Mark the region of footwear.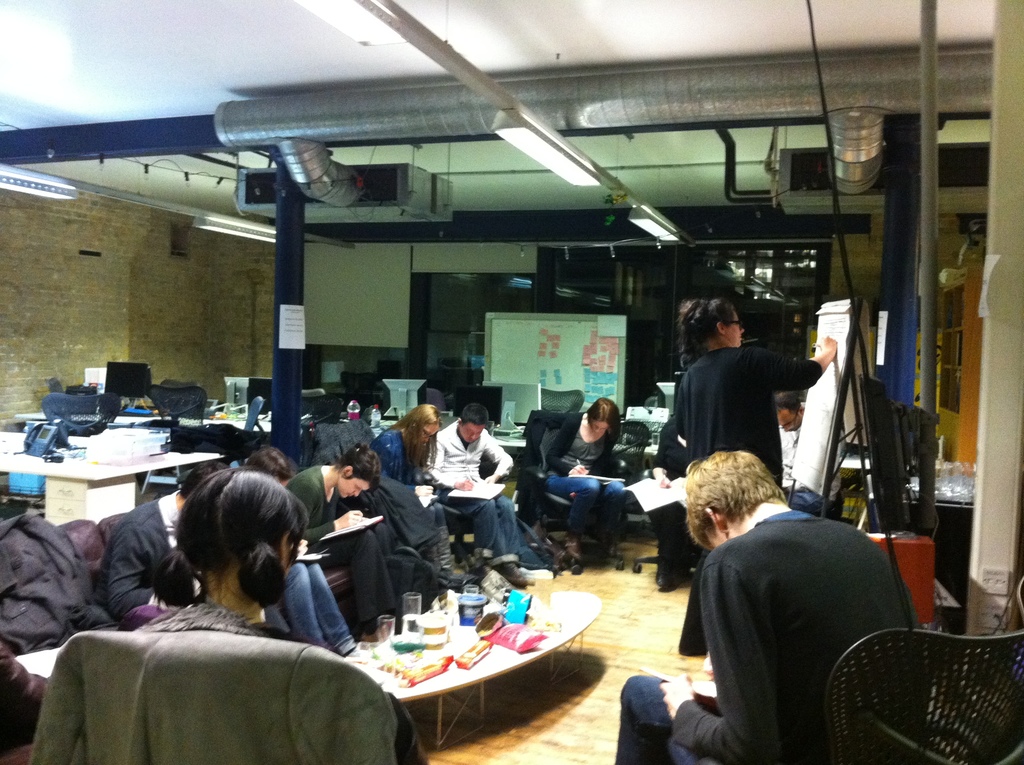
Region: [left=561, top=536, right=579, bottom=558].
